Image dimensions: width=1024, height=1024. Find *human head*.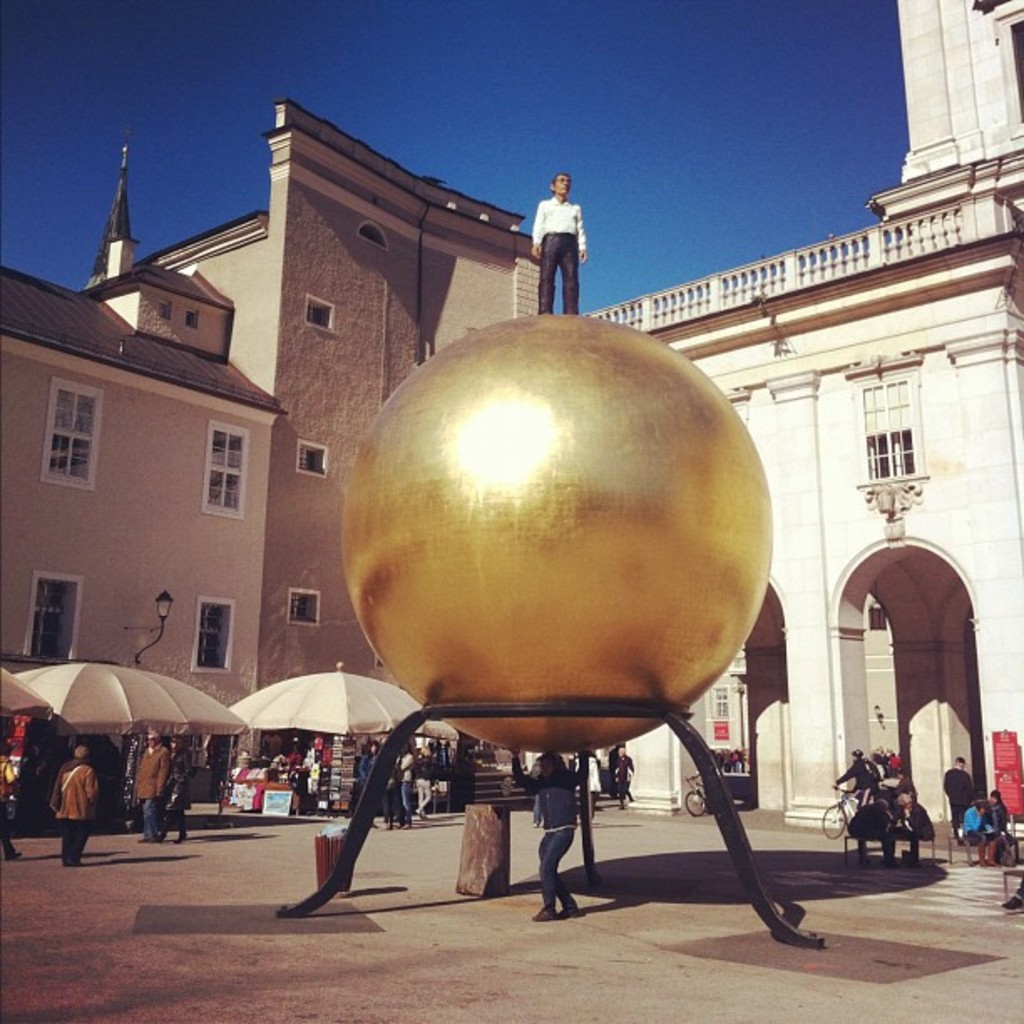
region(897, 791, 915, 810).
